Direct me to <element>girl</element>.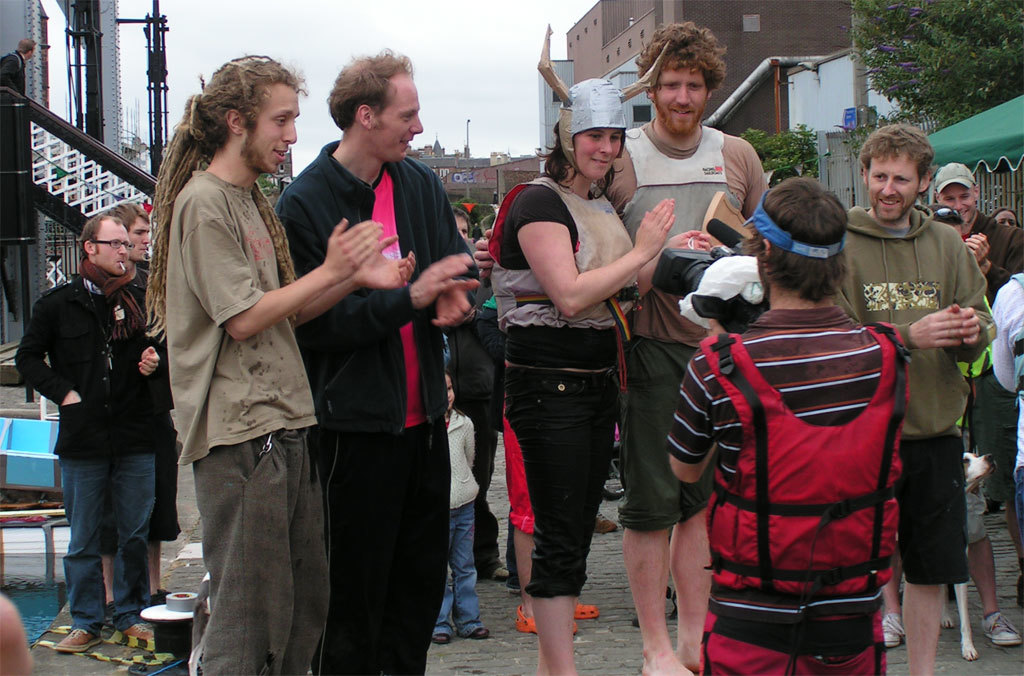
Direction: rect(485, 21, 681, 675).
